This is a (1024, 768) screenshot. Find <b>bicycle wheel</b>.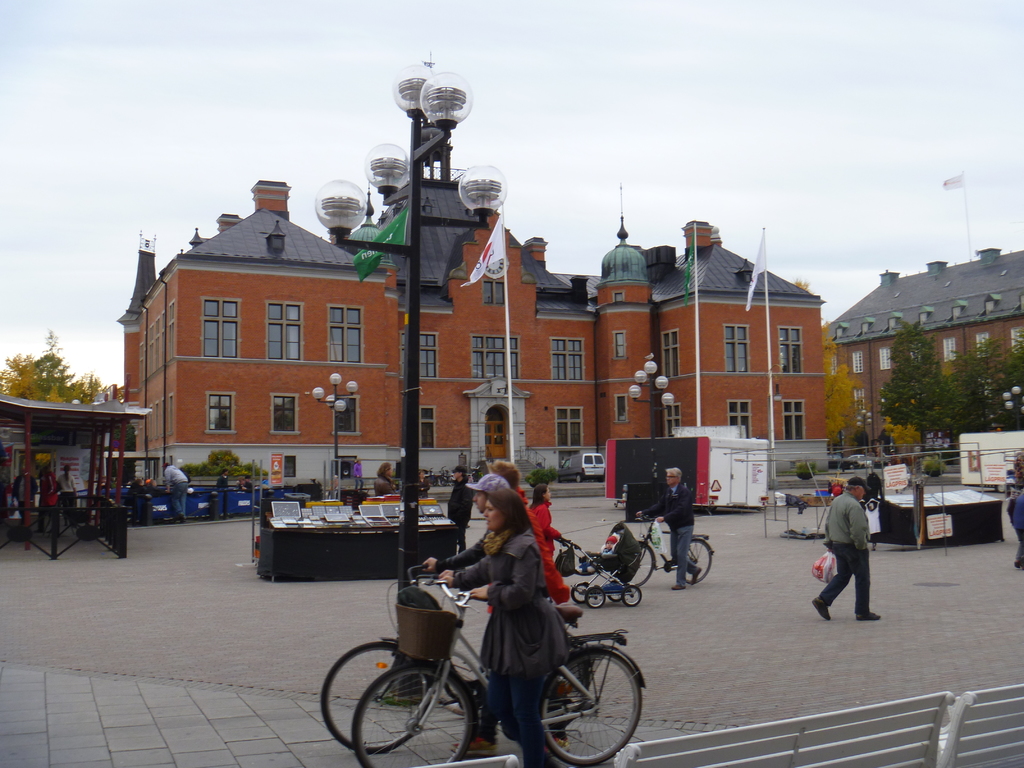
Bounding box: x1=320 y1=641 x2=435 y2=755.
